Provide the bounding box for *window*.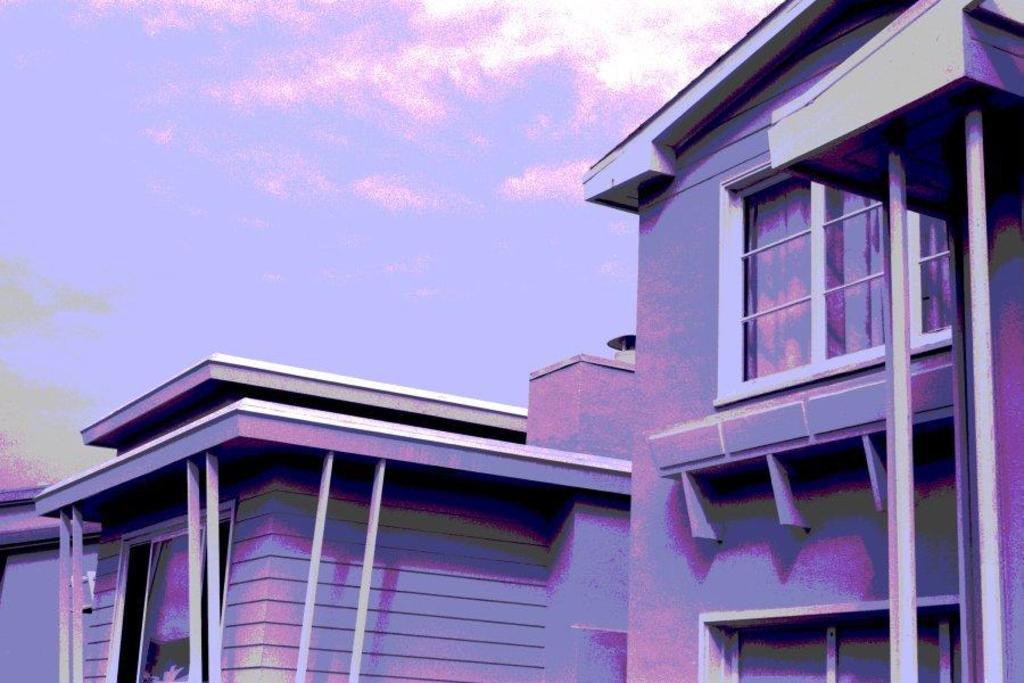
box(728, 153, 920, 394).
